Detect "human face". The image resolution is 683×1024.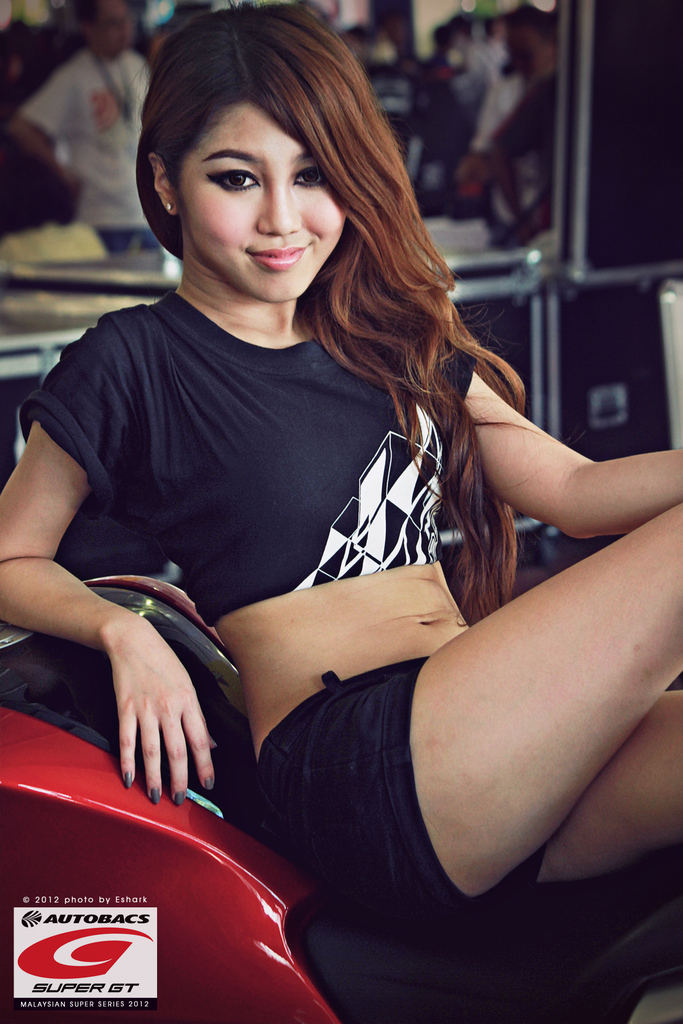
185,99,349,305.
